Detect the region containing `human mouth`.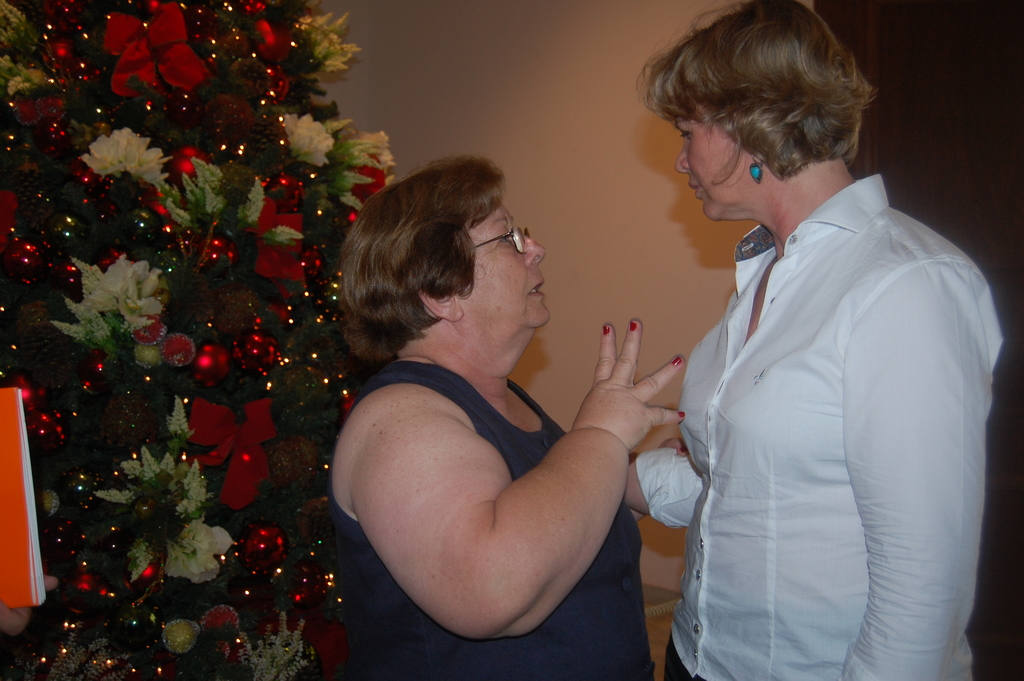
524/274/545/296.
